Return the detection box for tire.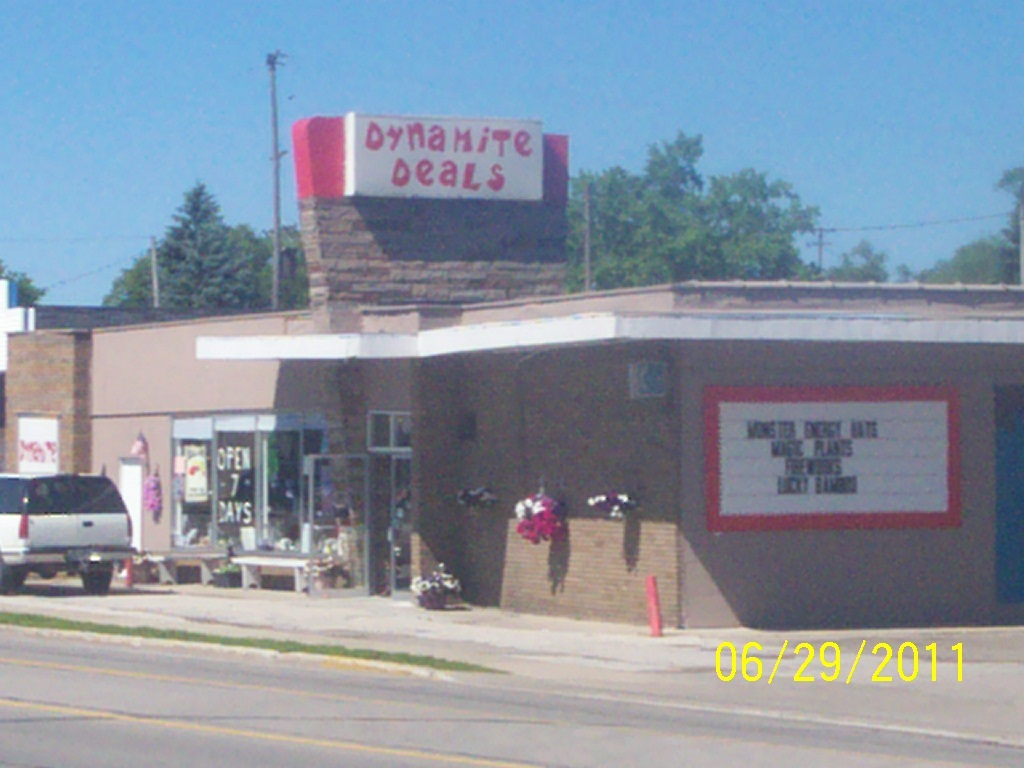
Rect(0, 562, 29, 597).
